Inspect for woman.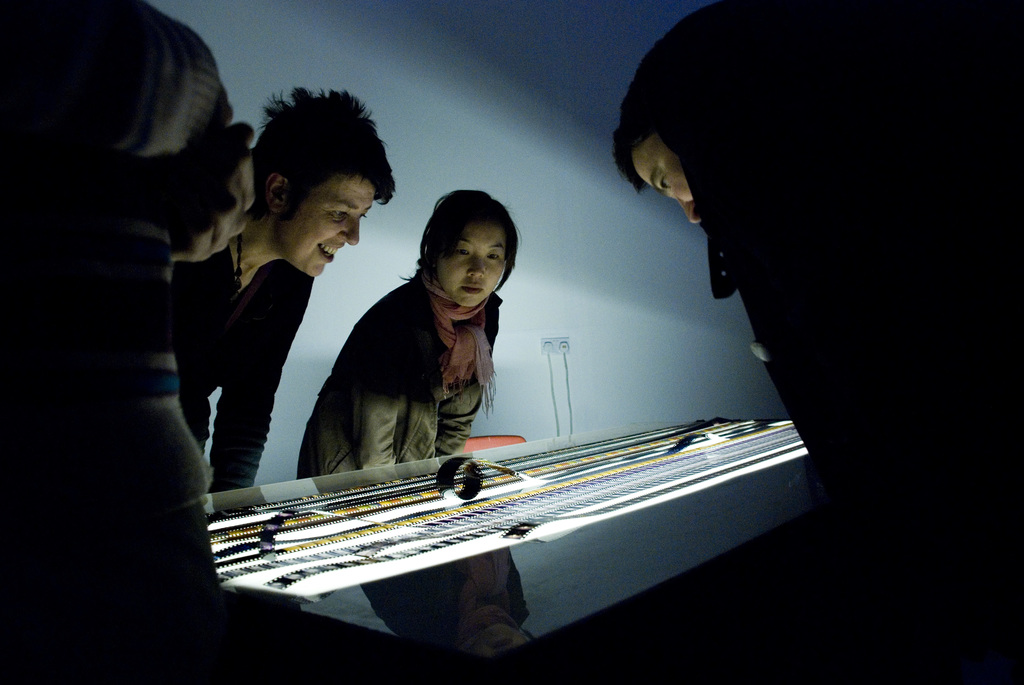
Inspection: (x1=170, y1=85, x2=399, y2=610).
